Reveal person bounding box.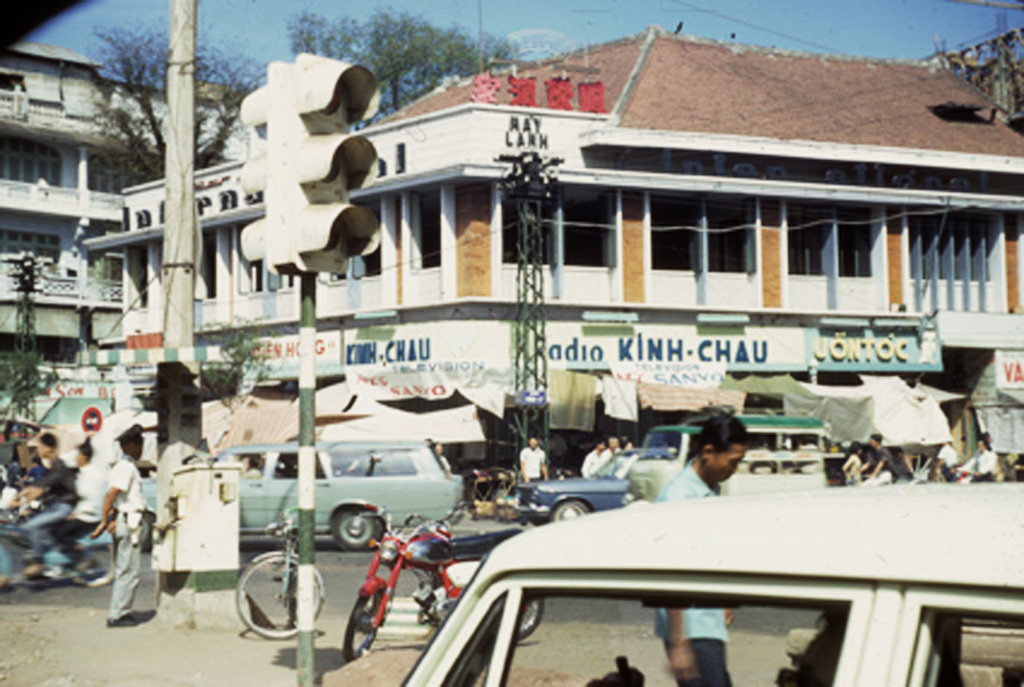
Revealed: (842,441,864,489).
